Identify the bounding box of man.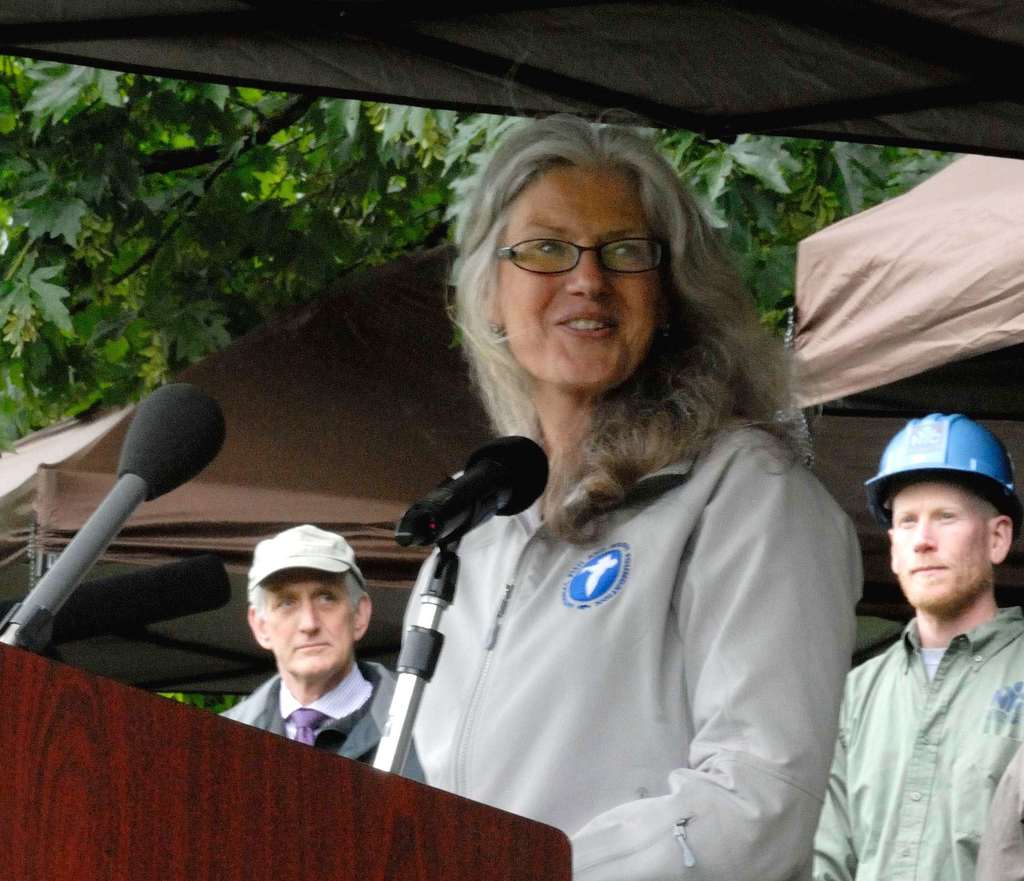
{"x1": 212, "y1": 521, "x2": 431, "y2": 777}.
